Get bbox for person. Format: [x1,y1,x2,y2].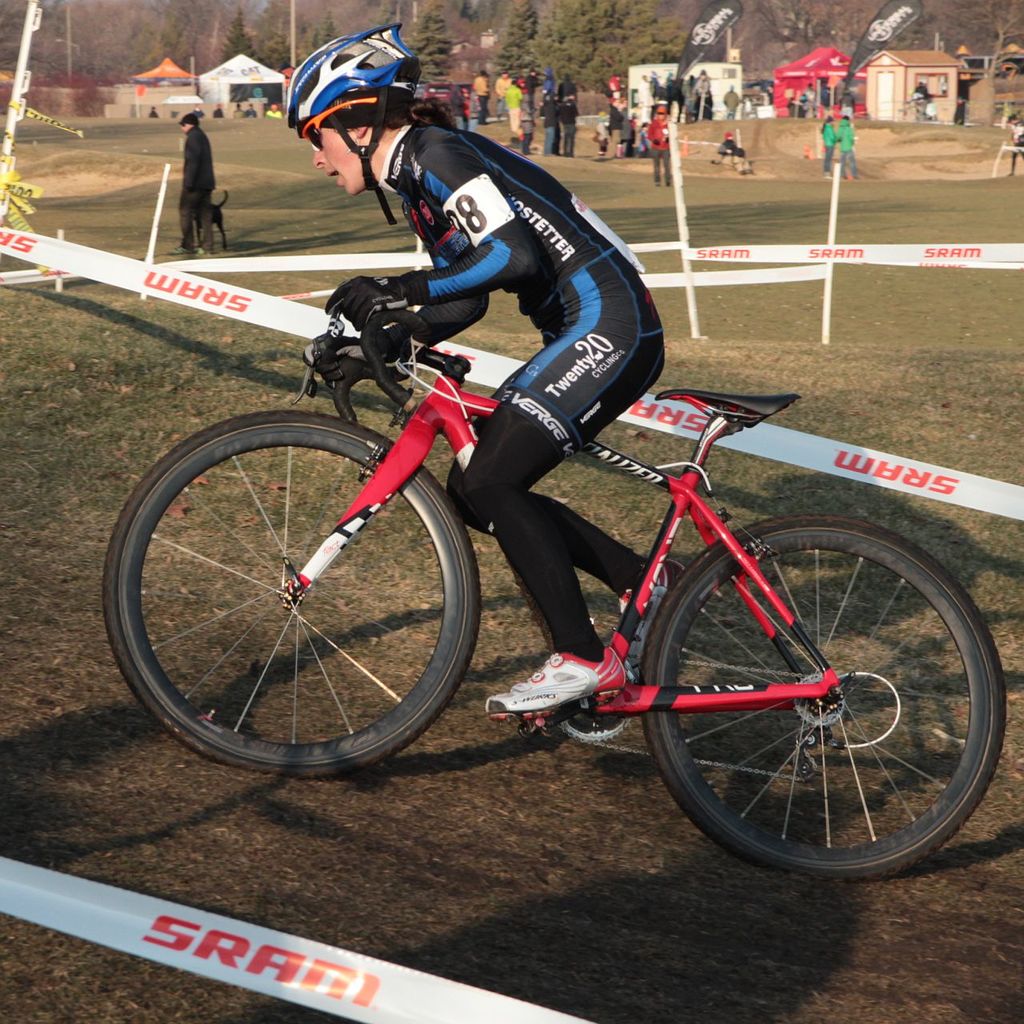
[638,107,676,186].
